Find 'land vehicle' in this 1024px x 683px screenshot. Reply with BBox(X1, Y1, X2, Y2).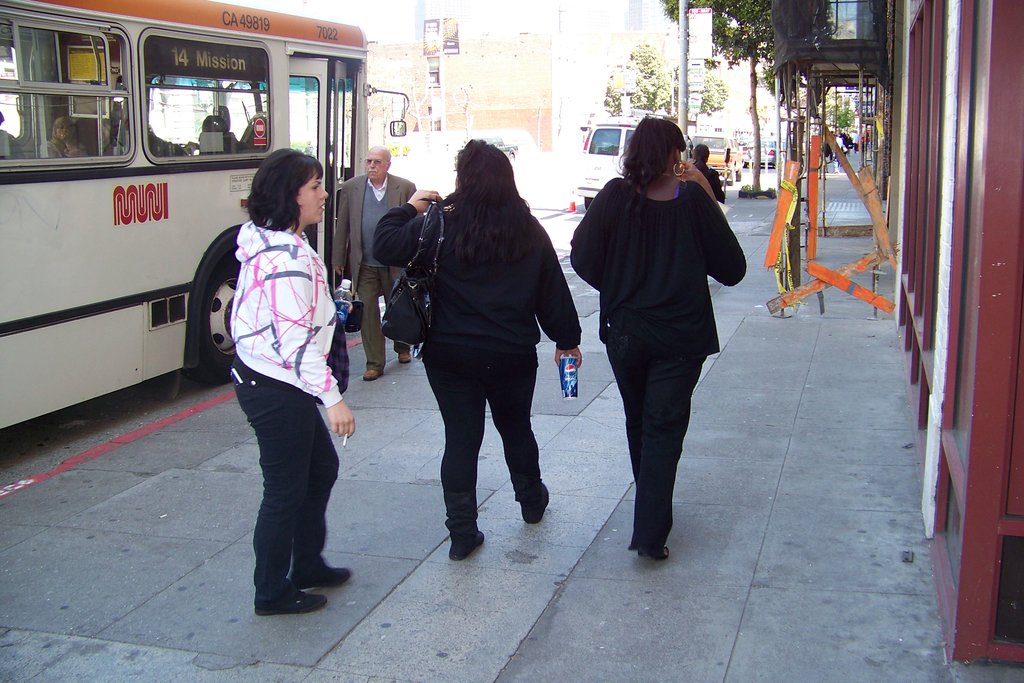
BBox(13, 23, 358, 423).
